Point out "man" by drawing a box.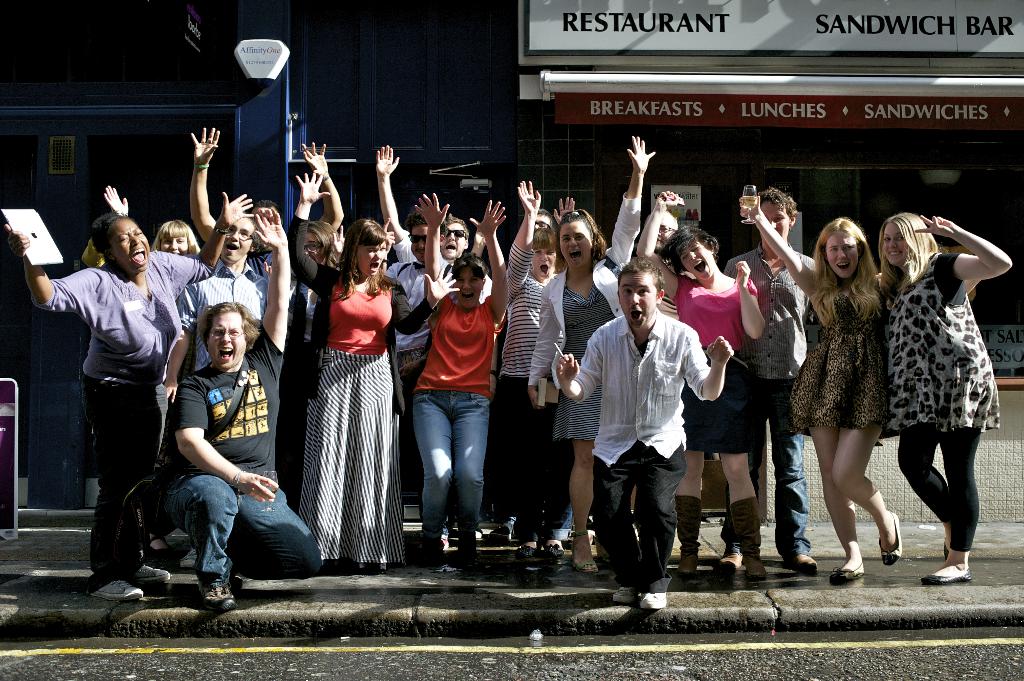
(left=380, top=215, right=428, bottom=412).
